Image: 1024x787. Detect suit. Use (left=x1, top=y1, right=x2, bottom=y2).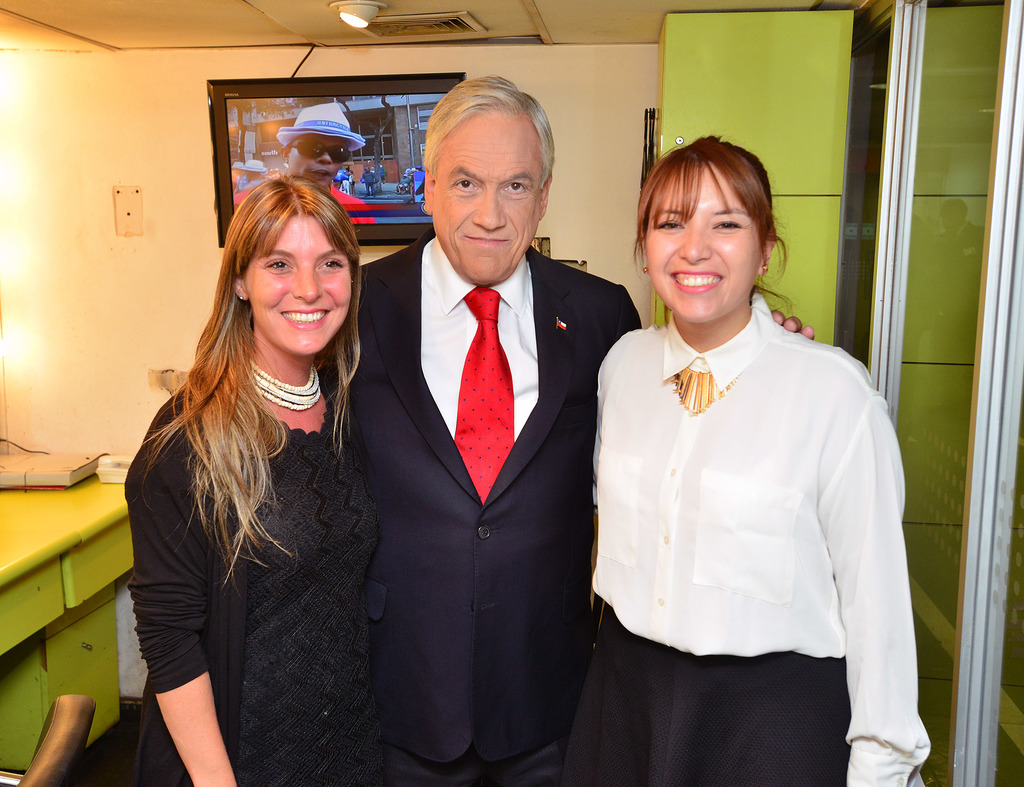
(left=346, top=99, right=614, bottom=786).
